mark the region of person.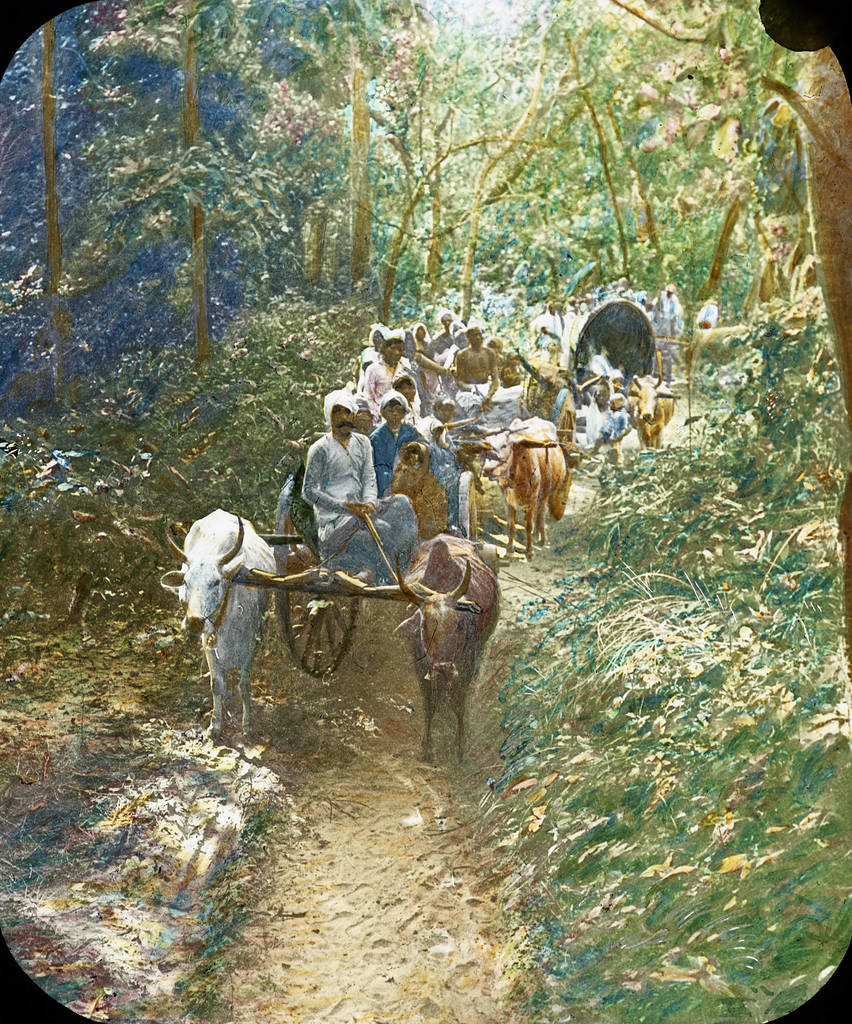
Region: x1=303, y1=390, x2=379, y2=578.
